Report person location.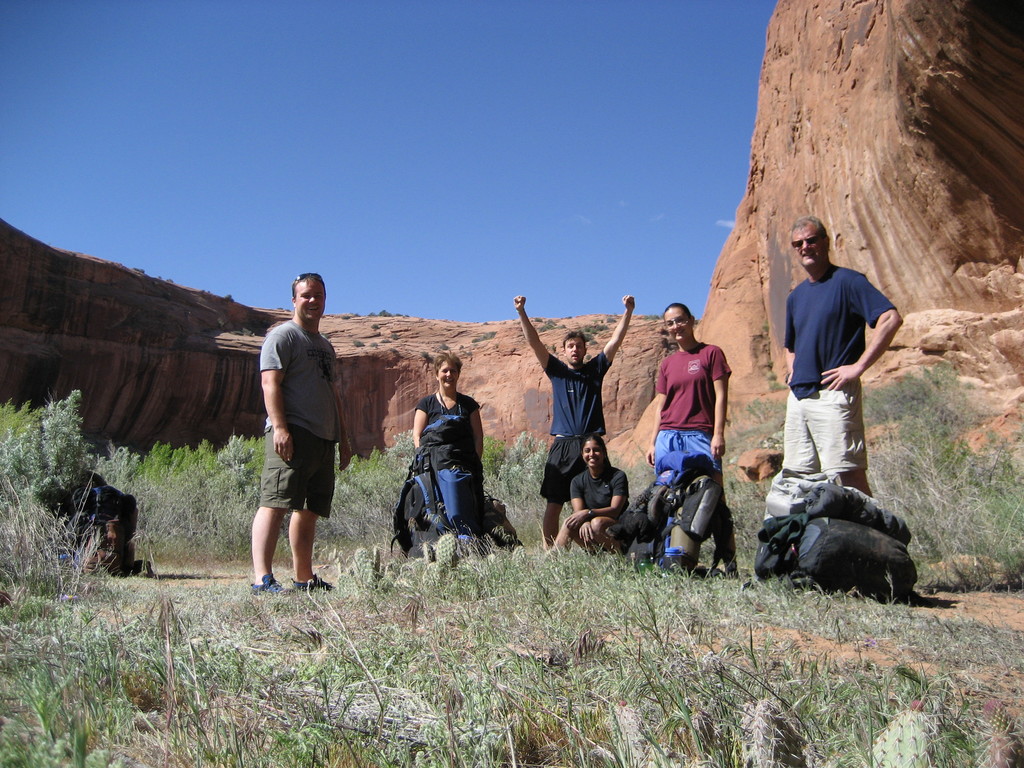
Report: select_region(247, 271, 353, 600).
